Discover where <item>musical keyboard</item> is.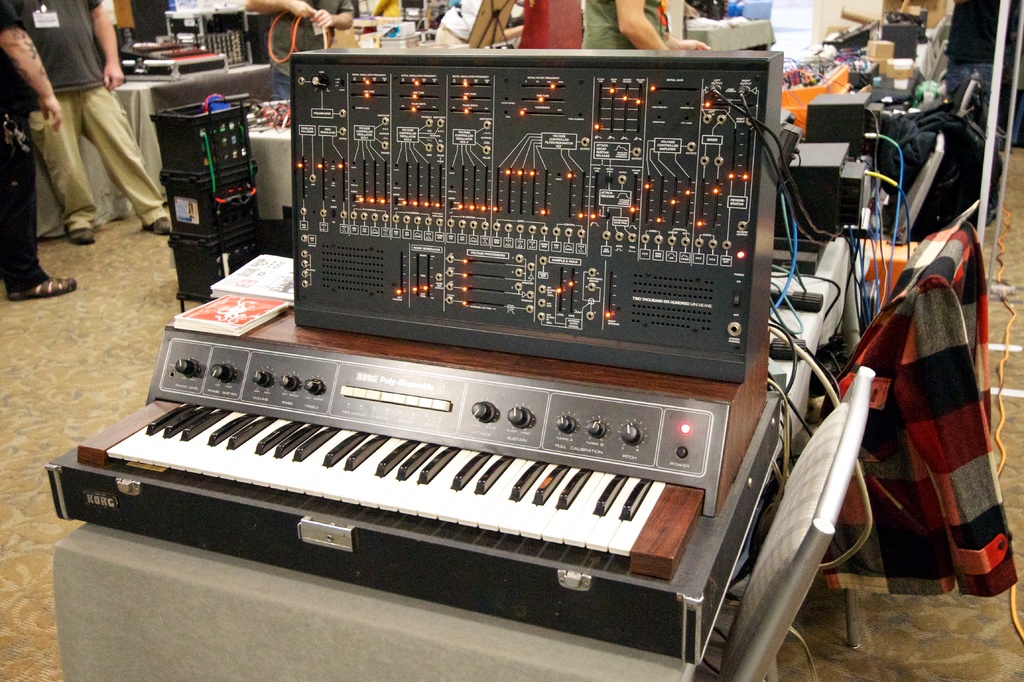
Discovered at rect(79, 397, 704, 578).
